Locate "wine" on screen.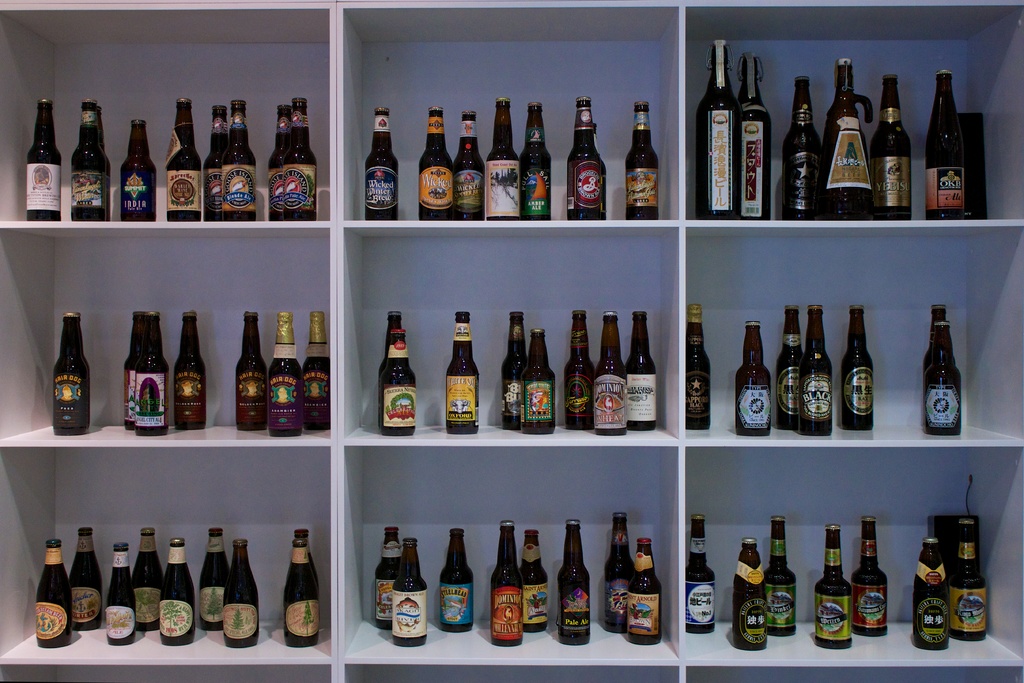
On screen at <bbox>65, 94, 105, 223</bbox>.
